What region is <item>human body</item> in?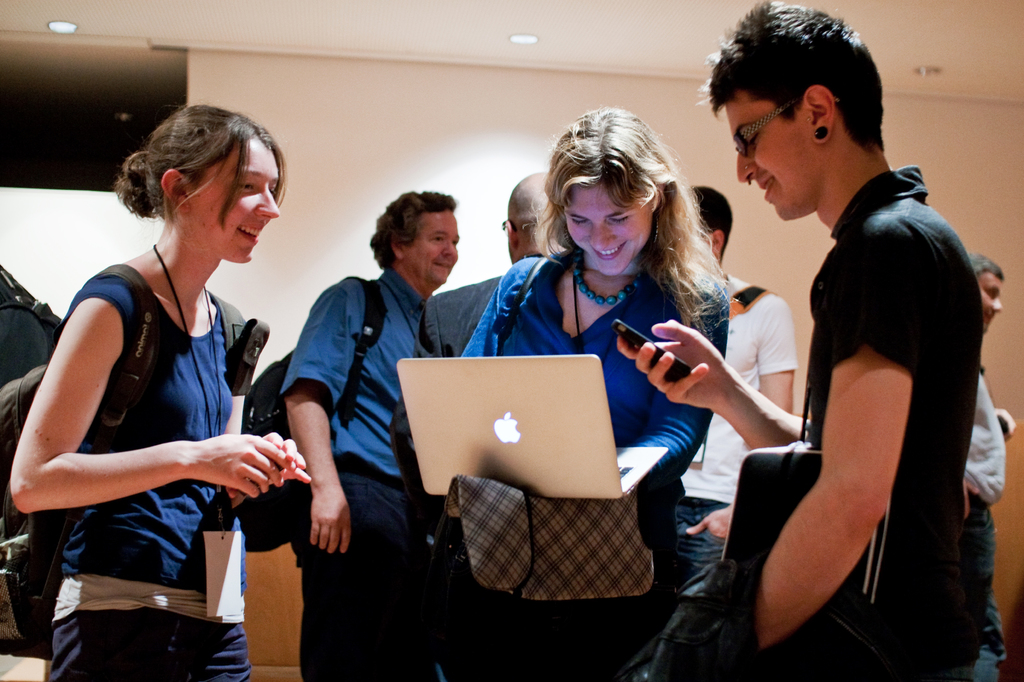
<region>289, 185, 465, 681</region>.
